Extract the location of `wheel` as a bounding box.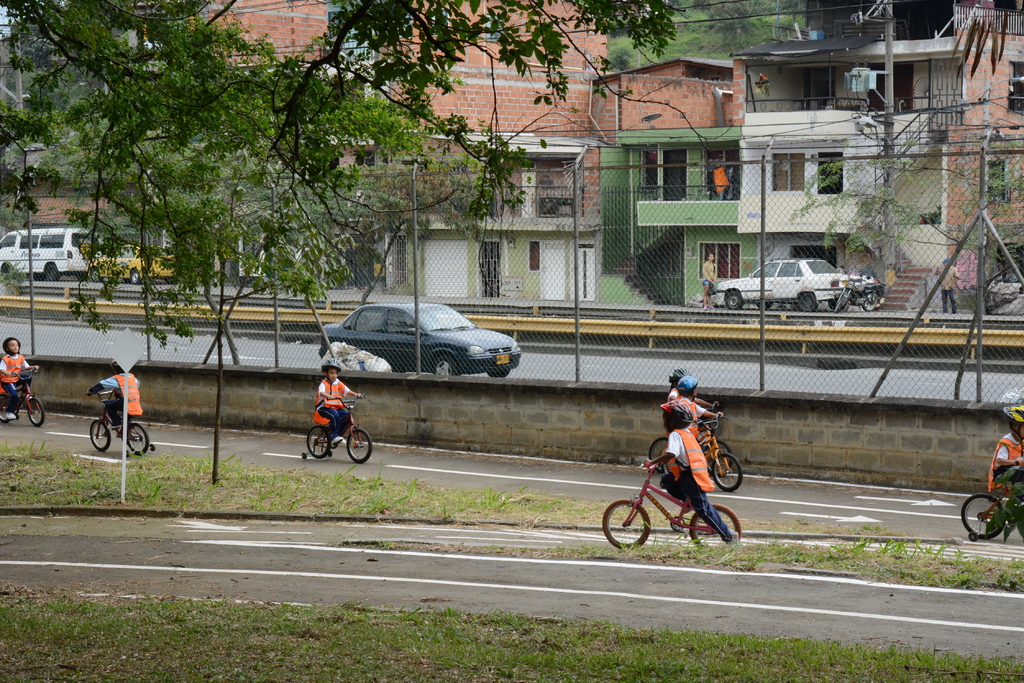
(756,304,772,309).
